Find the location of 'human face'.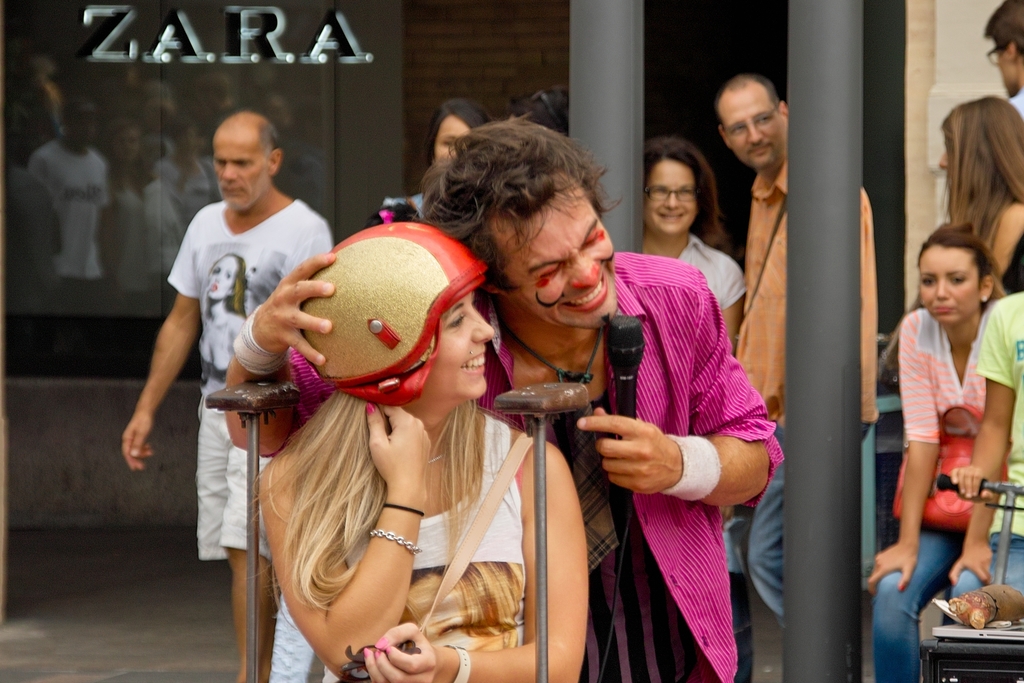
Location: [430, 298, 493, 402].
